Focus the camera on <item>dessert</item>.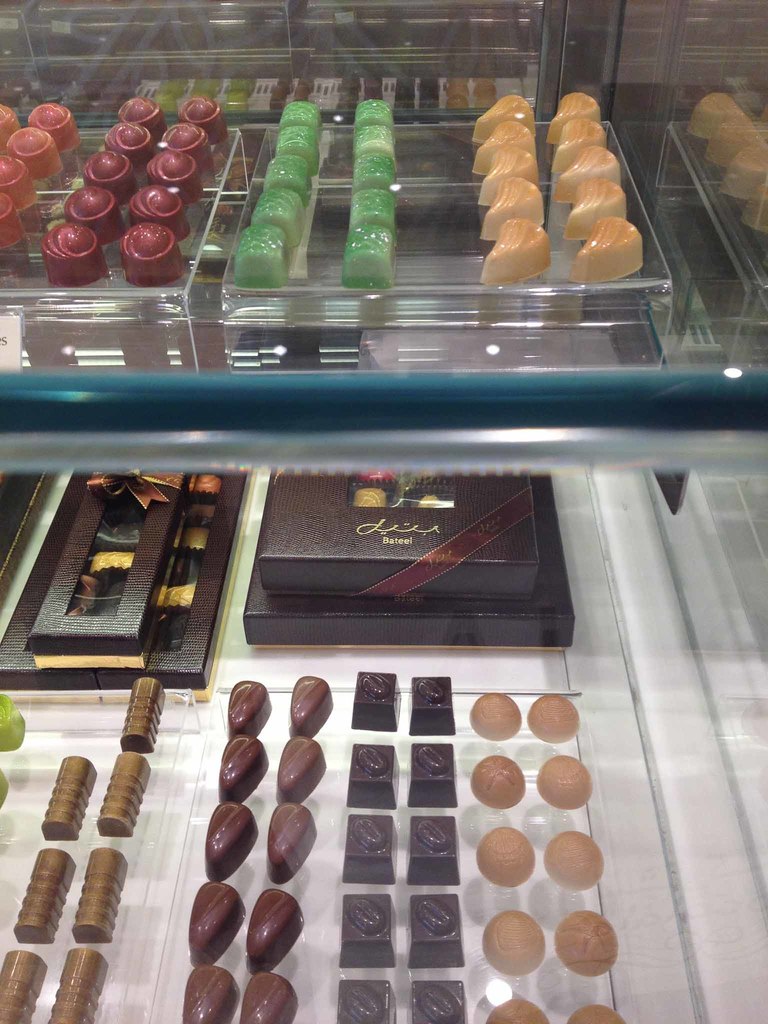
Focus region: locate(347, 748, 403, 803).
